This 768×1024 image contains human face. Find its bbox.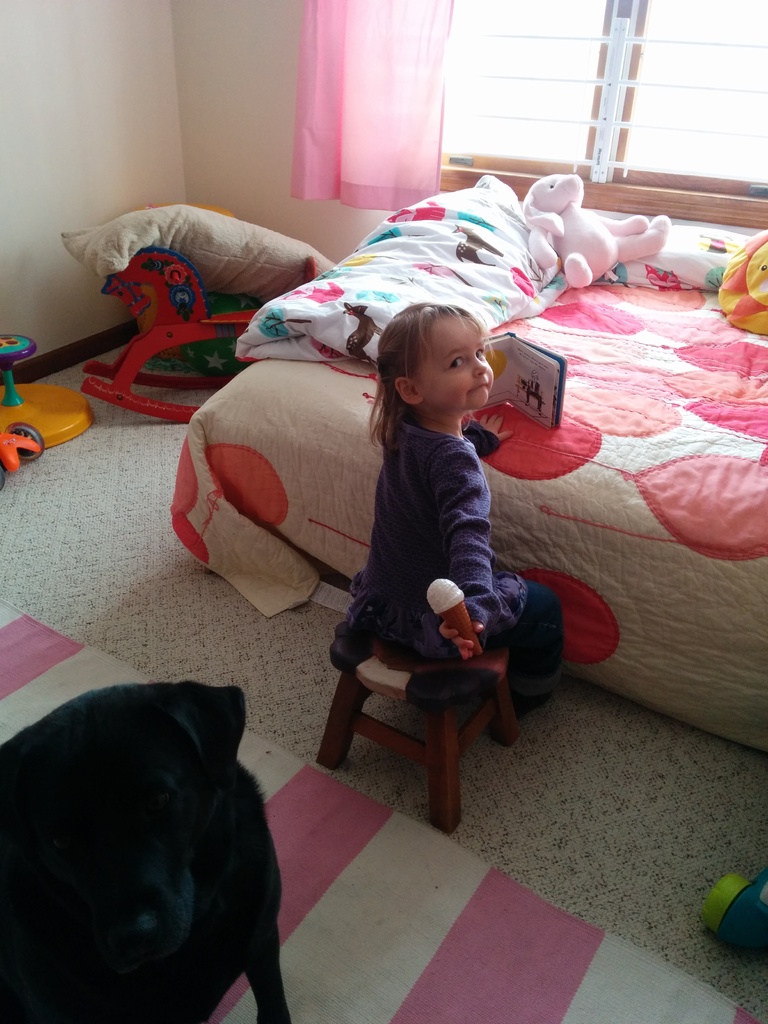
pyautogui.locateOnScreen(412, 318, 492, 408).
